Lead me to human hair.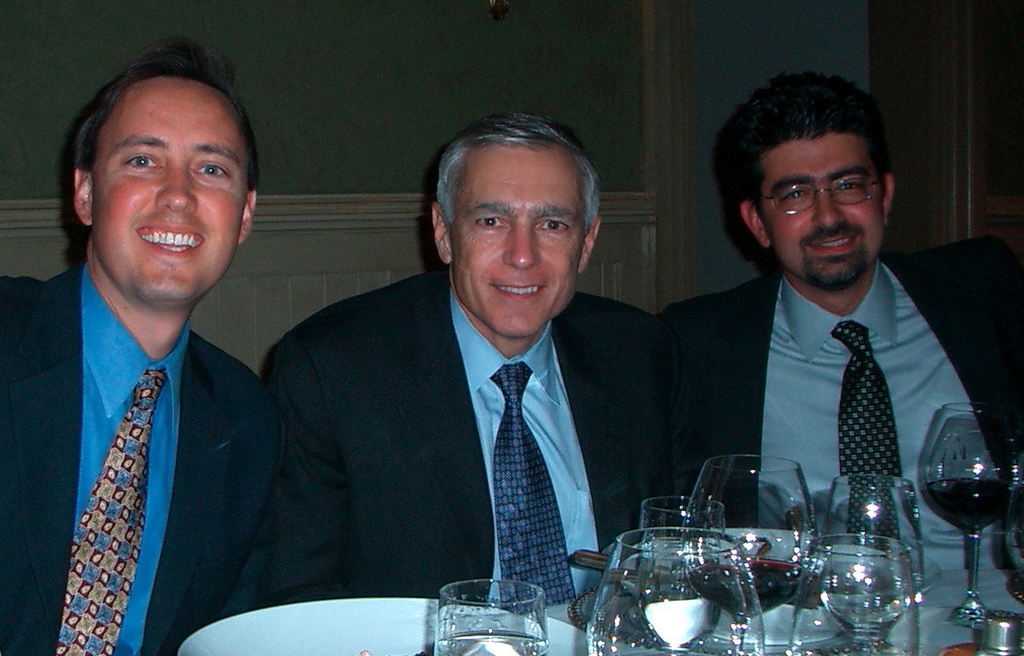
Lead to l=428, t=117, r=597, b=225.
